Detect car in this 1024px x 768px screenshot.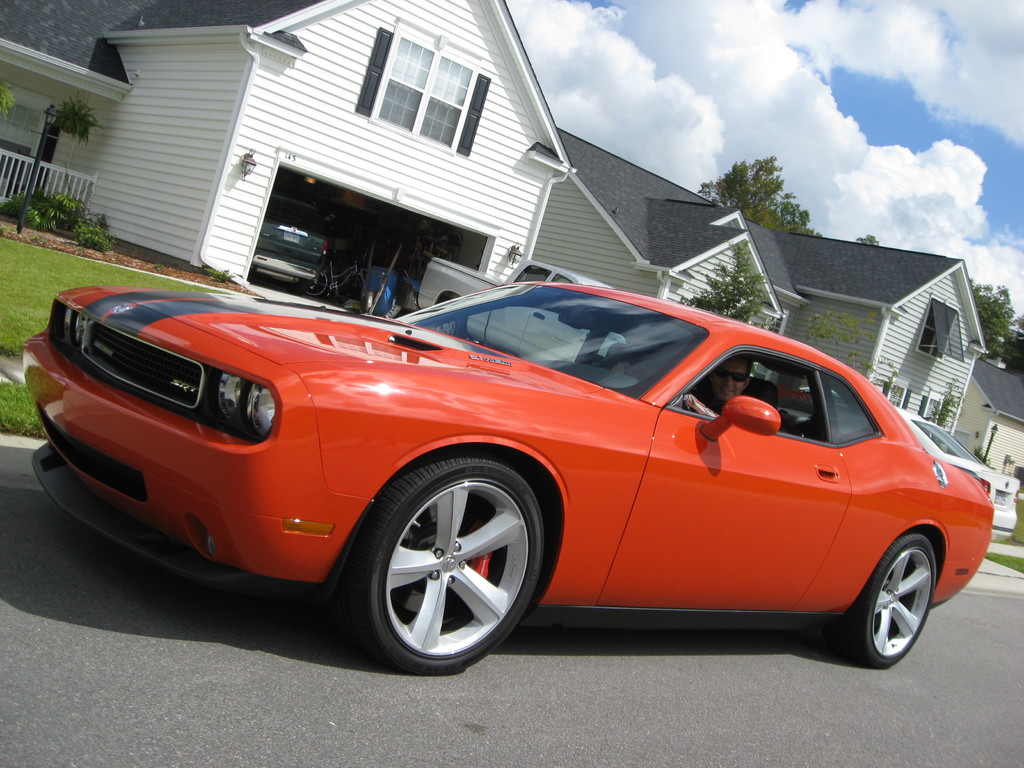
Detection: [24,286,992,675].
